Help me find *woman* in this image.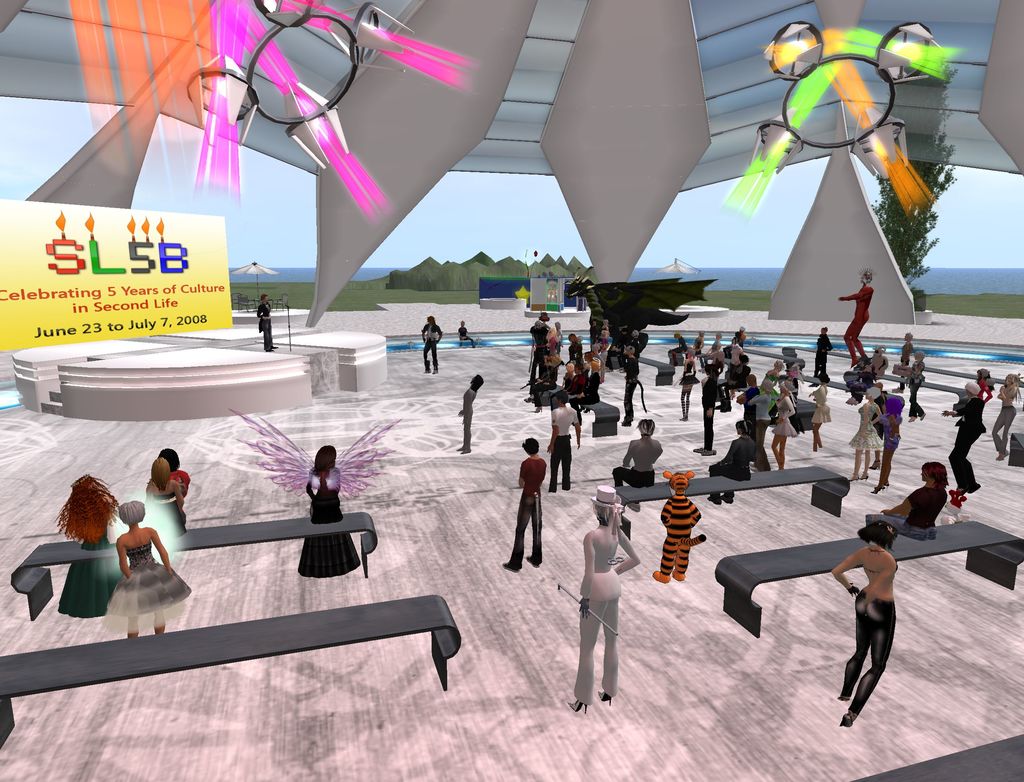
Found it: detection(105, 498, 189, 637).
